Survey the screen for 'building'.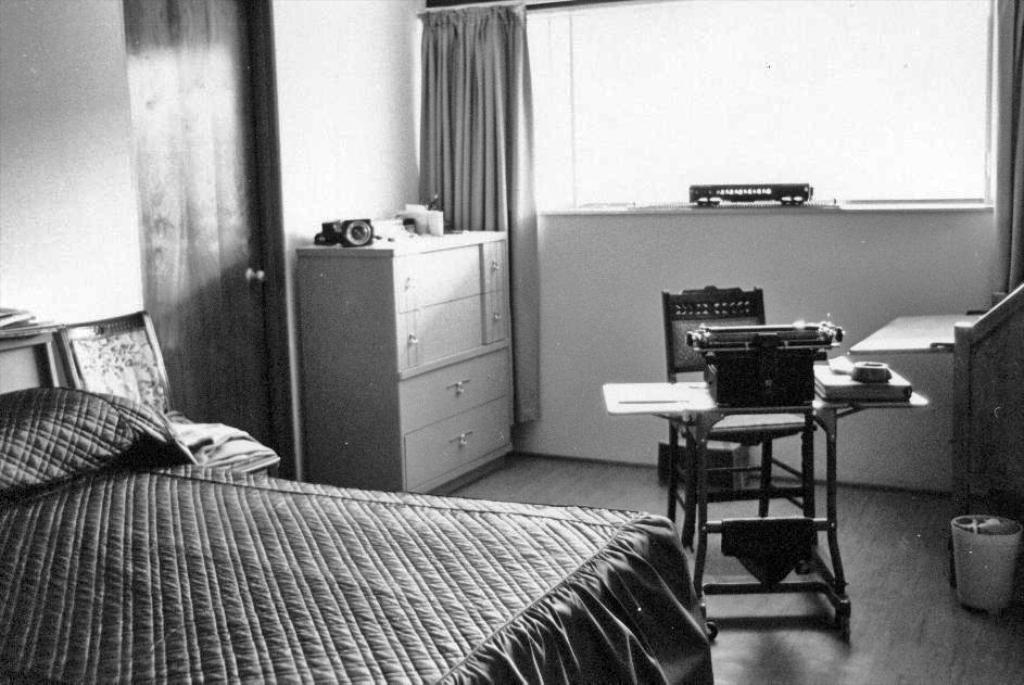
Survey found: box(0, 3, 1023, 684).
